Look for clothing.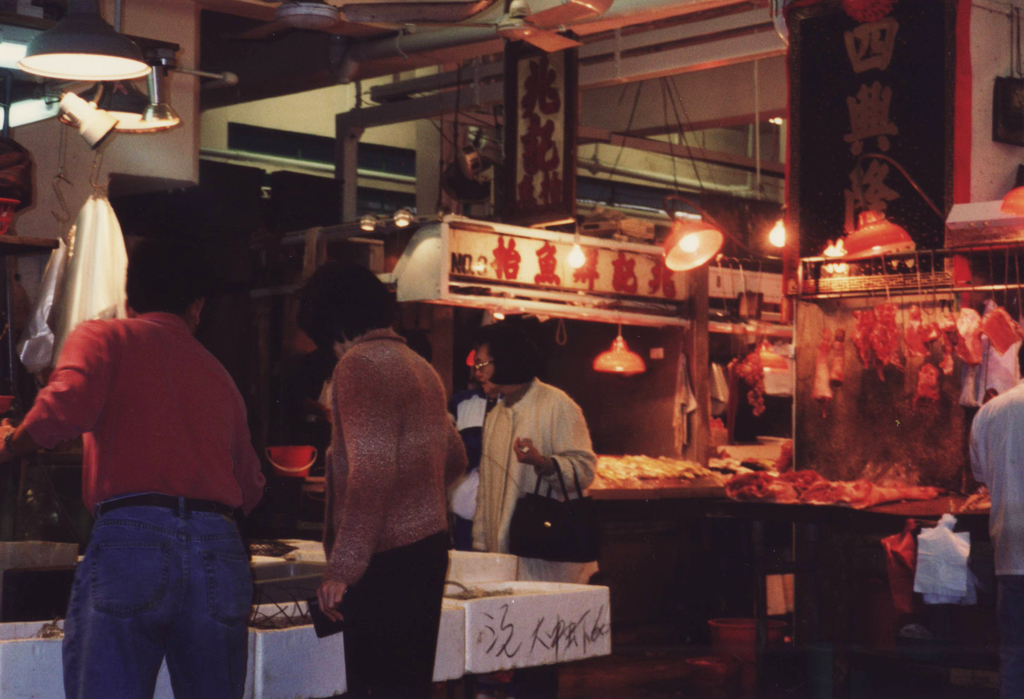
Found: x1=472 y1=374 x2=600 y2=698.
